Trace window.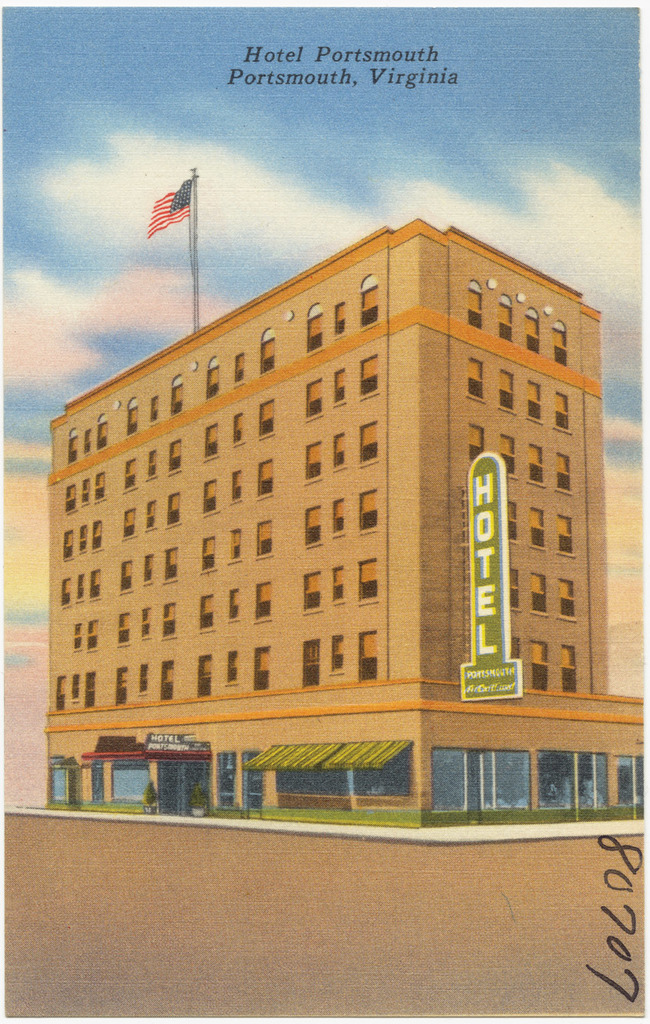
Traced to 74,623,79,649.
